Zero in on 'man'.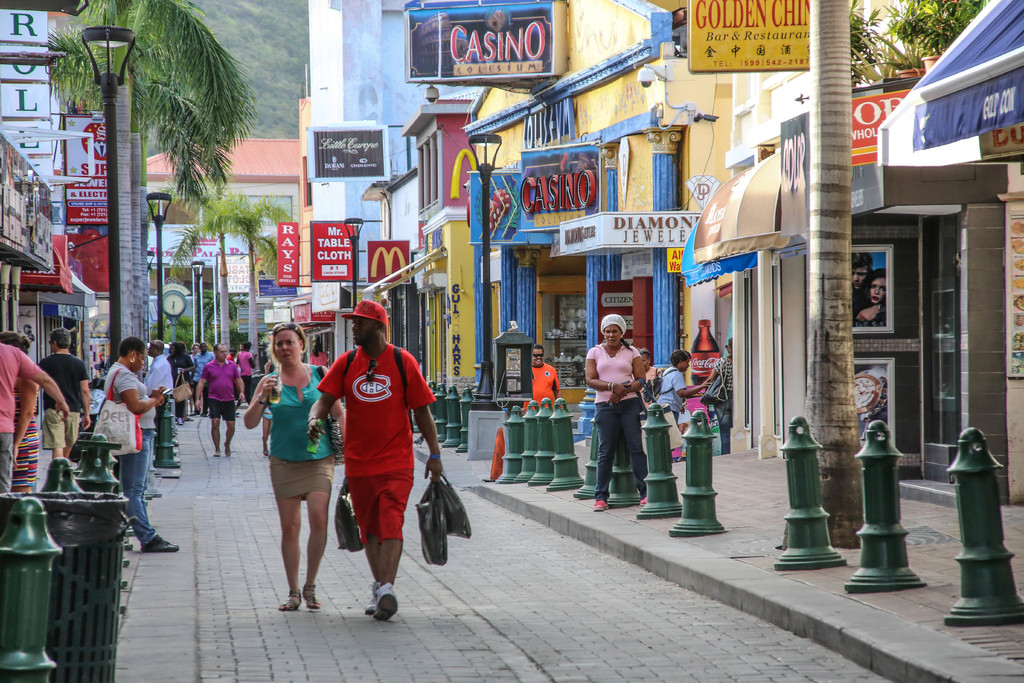
Zeroed in: (305, 305, 447, 616).
